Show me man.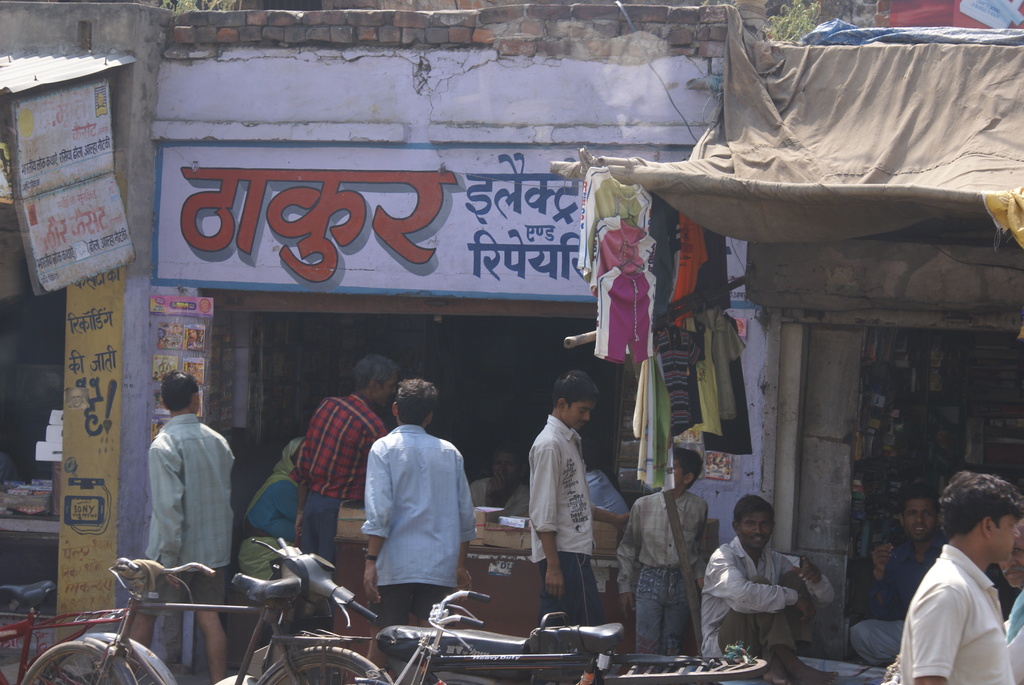
man is here: (703,503,832,677).
